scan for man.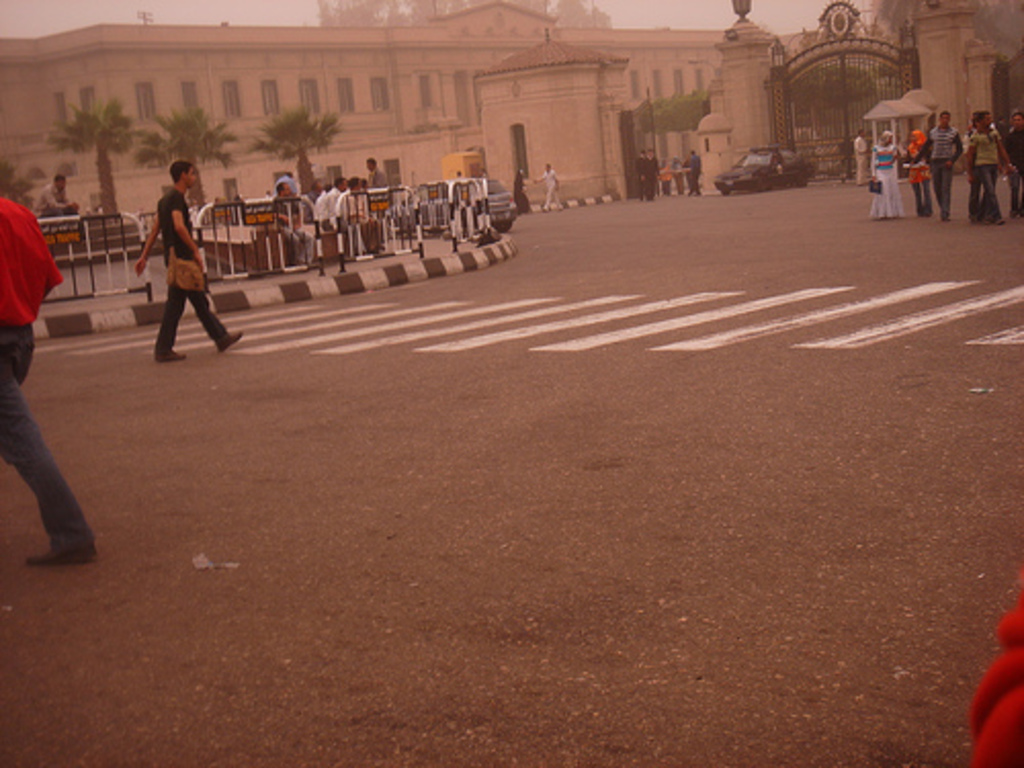
Scan result: detection(121, 143, 213, 360).
